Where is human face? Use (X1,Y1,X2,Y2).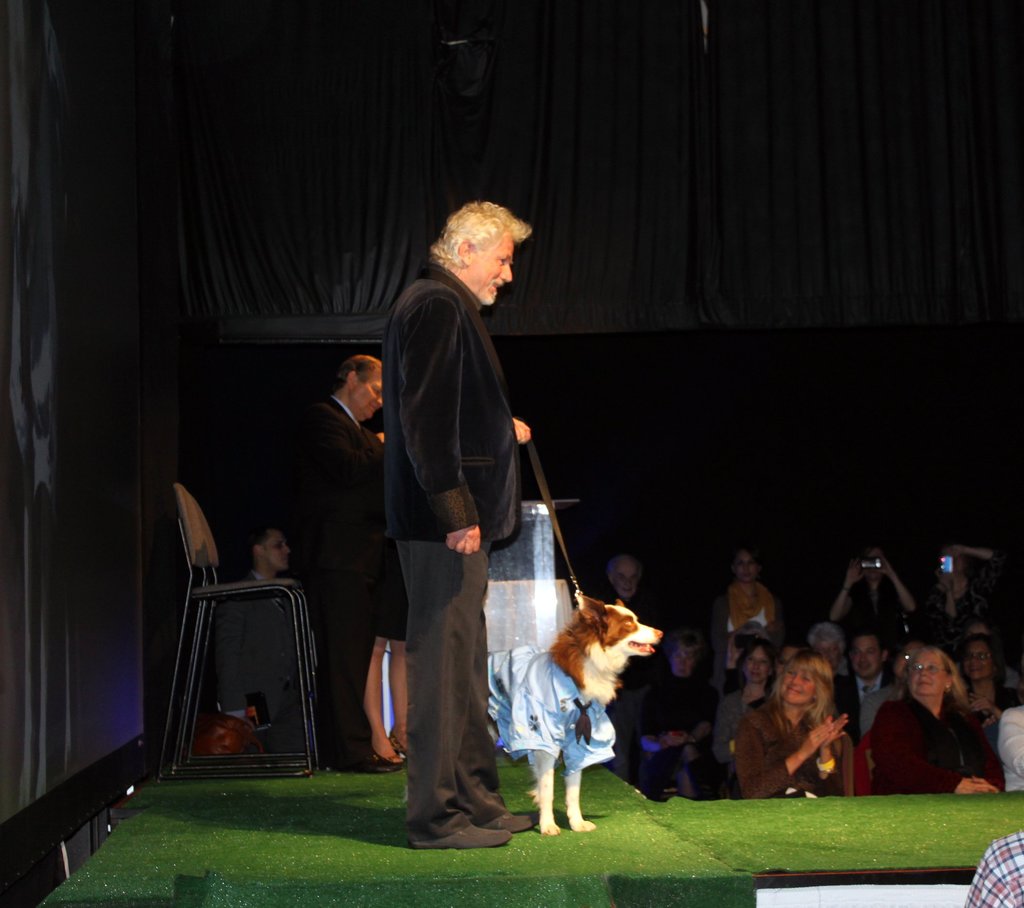
(852,640,878,678).
